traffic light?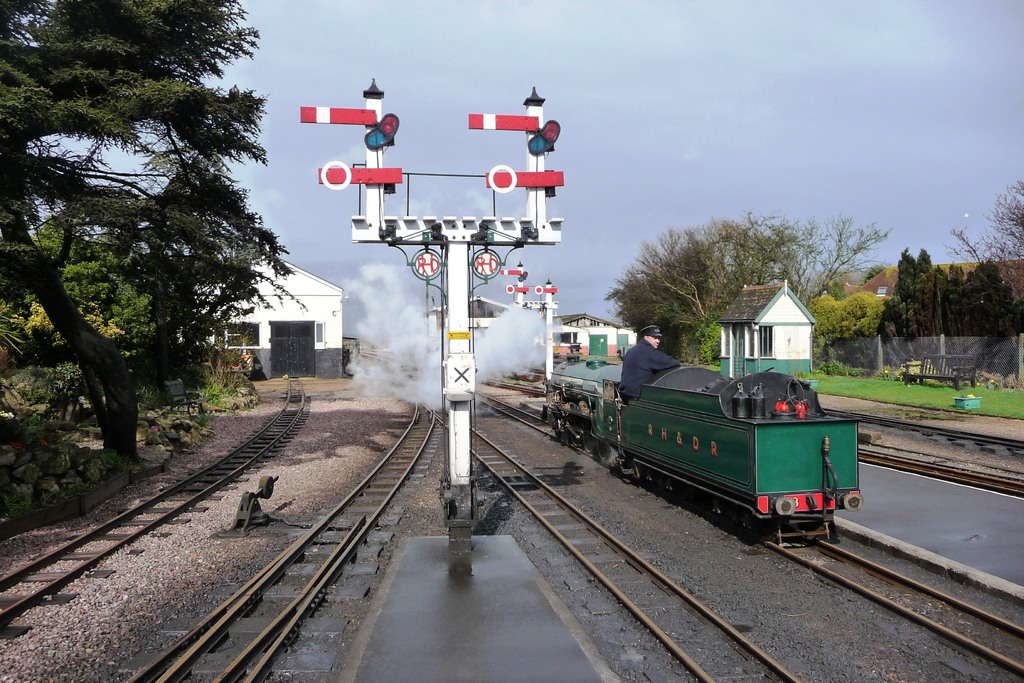
<box>528,120,561,152</box>
